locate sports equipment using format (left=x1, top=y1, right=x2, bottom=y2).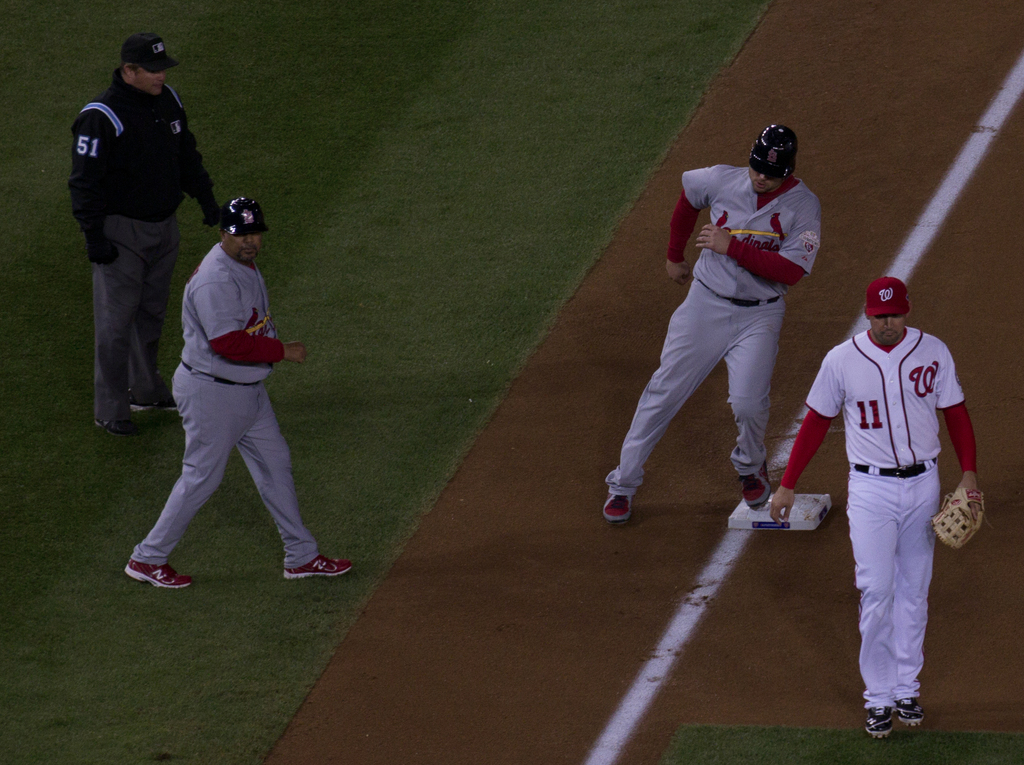
(left=932, top=486, right=983, bottom=546).
